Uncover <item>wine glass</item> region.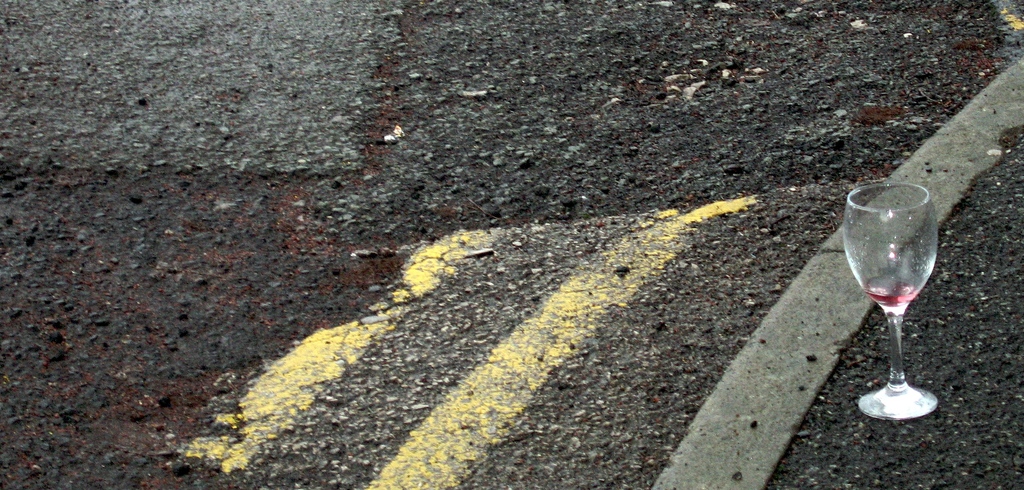
Uncovered: 838,181,939,422.
